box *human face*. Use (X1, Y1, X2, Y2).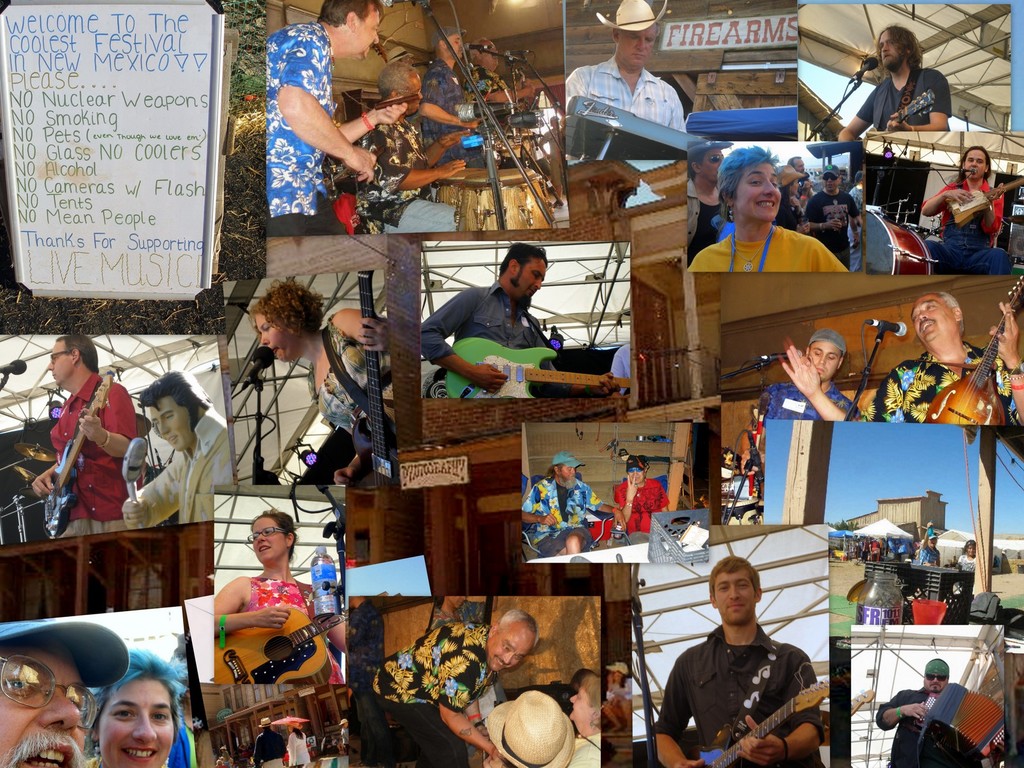
(151, 397, 191, 452).
